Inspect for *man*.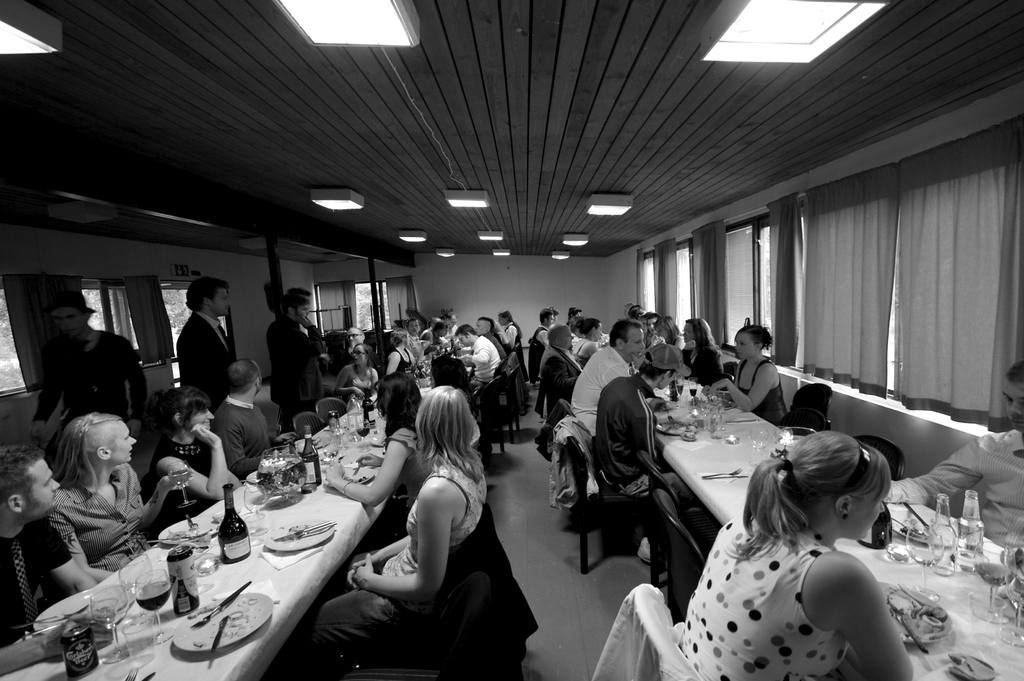
Inspection: BBox(167, 291, 227, 393).
